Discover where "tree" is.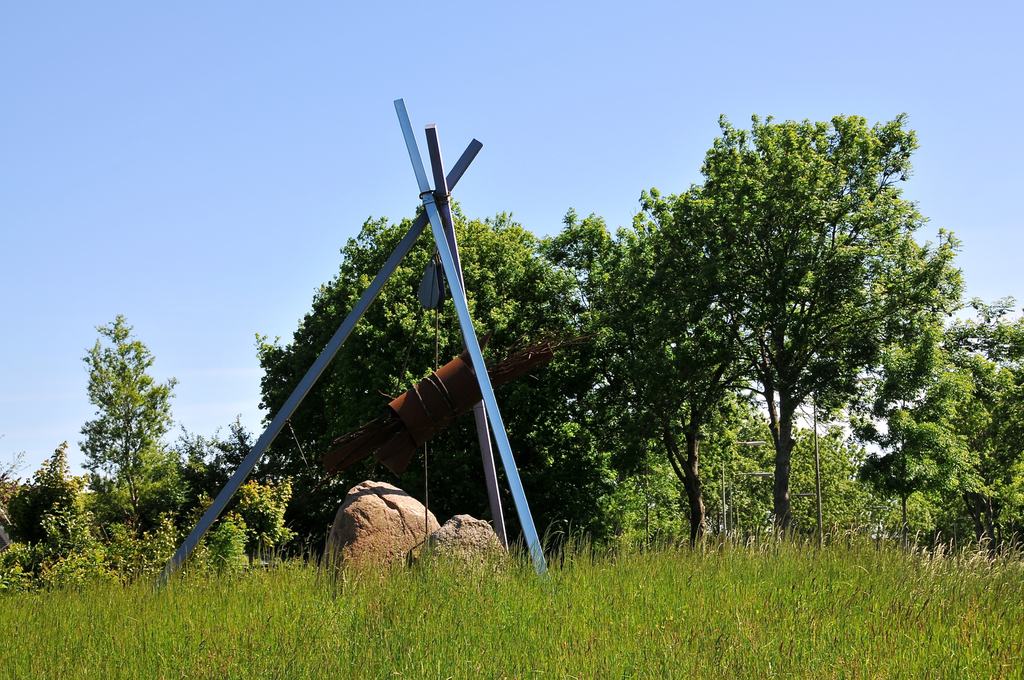
Discovered at BBox(72, 312, 174, 508).
